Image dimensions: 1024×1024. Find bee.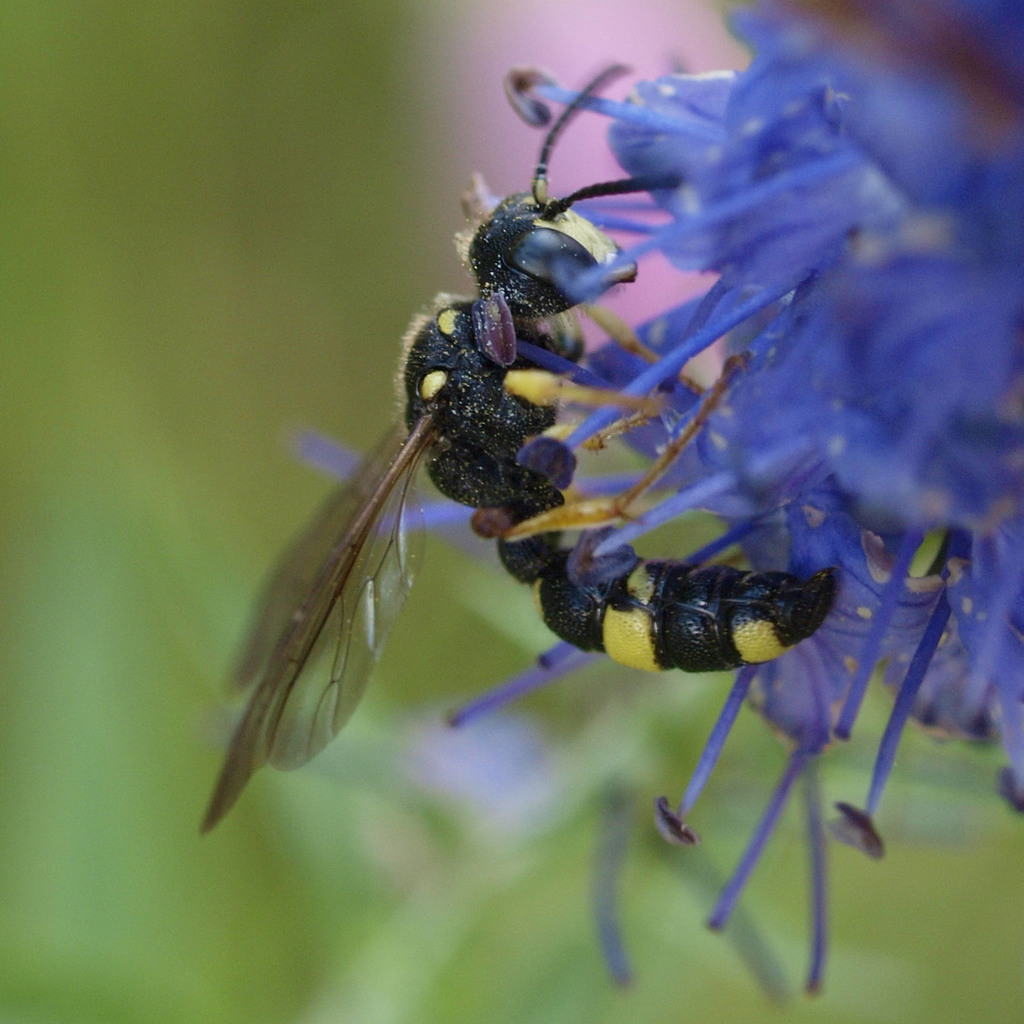
bbox=[502, 532, 856, 711].
